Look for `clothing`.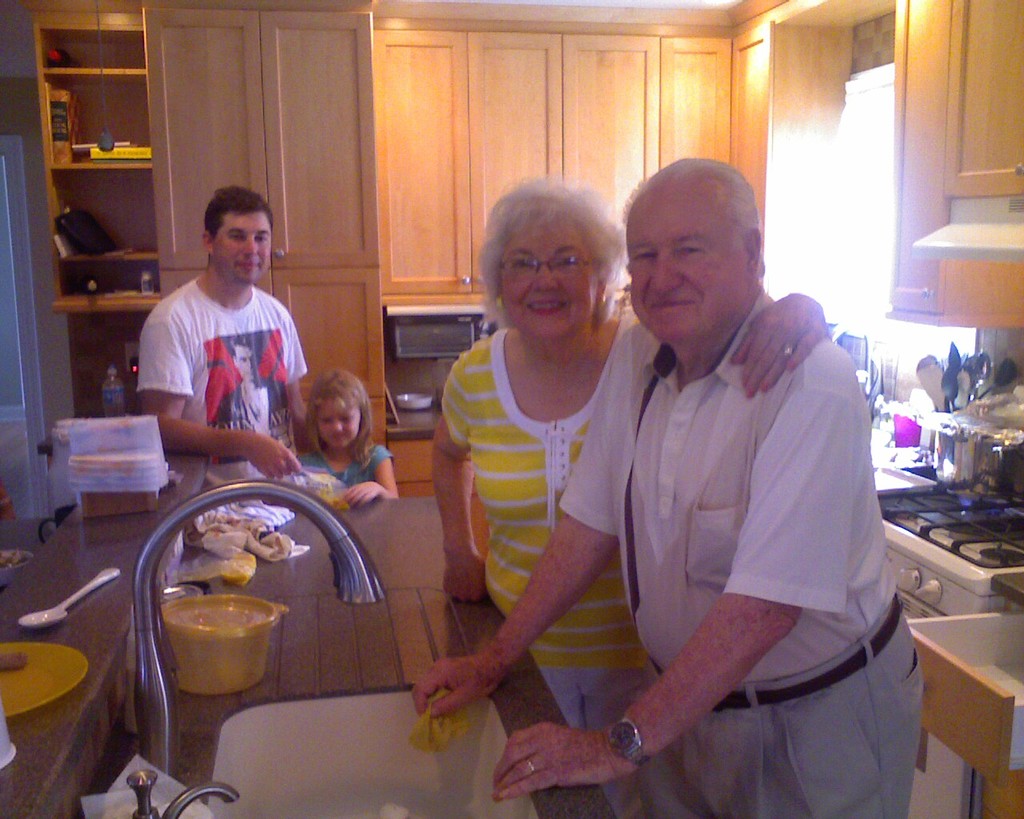
Found: box=[560, 279, 926, 818].
